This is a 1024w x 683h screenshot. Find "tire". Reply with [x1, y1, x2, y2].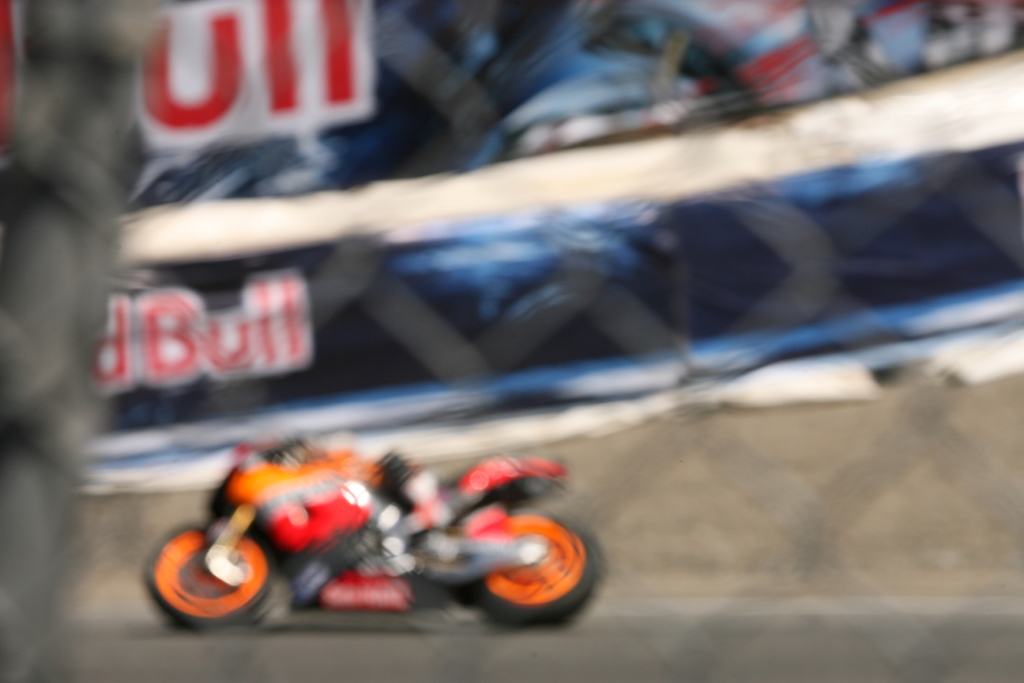
[149, 529, 279, 630].
